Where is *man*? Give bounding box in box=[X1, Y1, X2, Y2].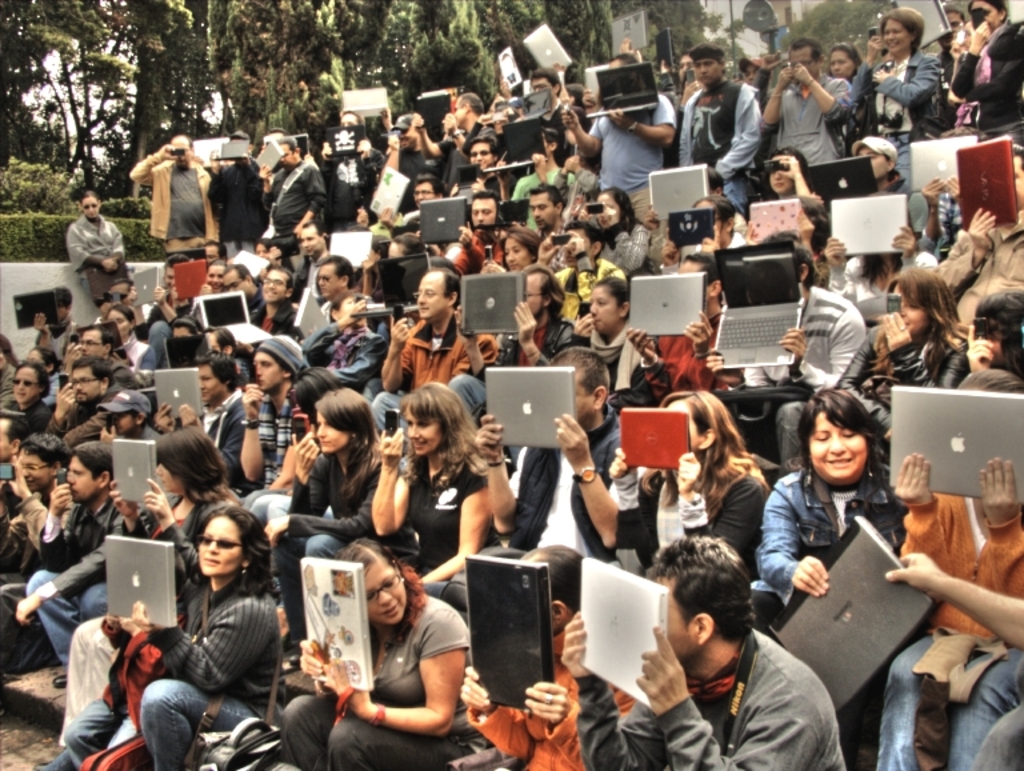
box=[91, 386, 161, 450].
